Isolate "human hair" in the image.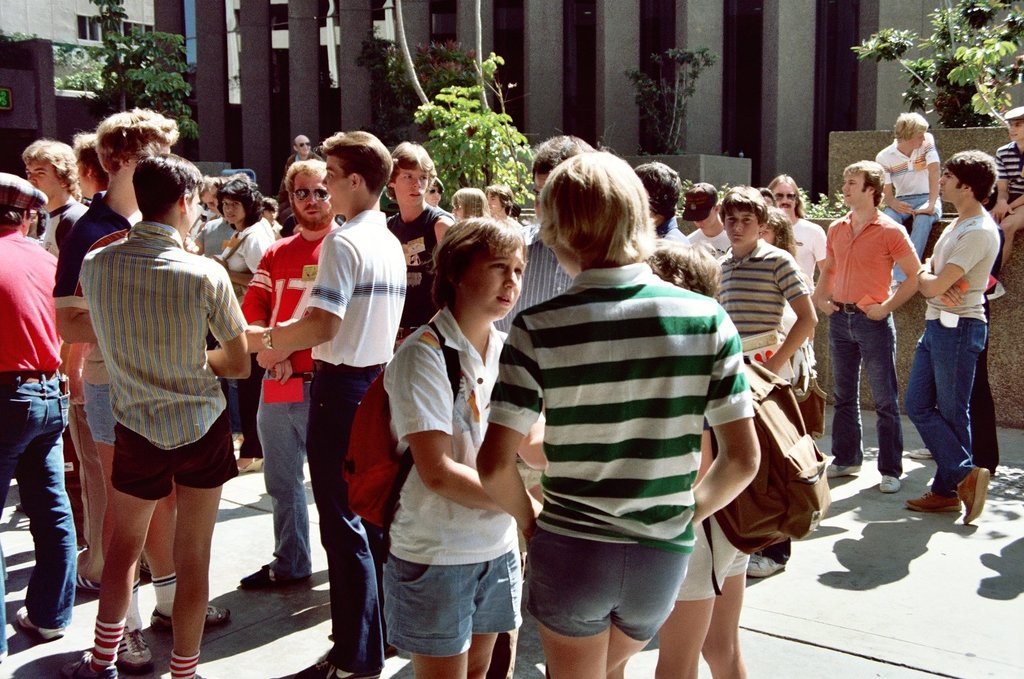
Isolated region: <box>942,149,1000,208</box>.
